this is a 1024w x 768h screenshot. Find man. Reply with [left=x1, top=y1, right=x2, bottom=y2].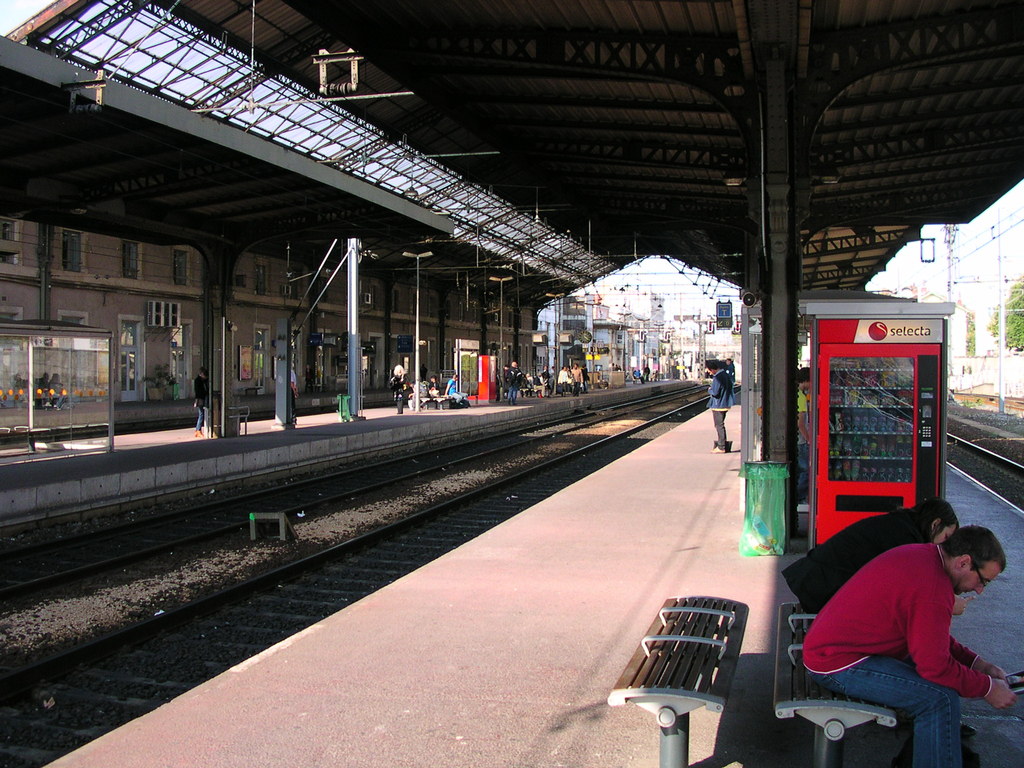
[left=799, top=523, right=1018, bottom=767].
